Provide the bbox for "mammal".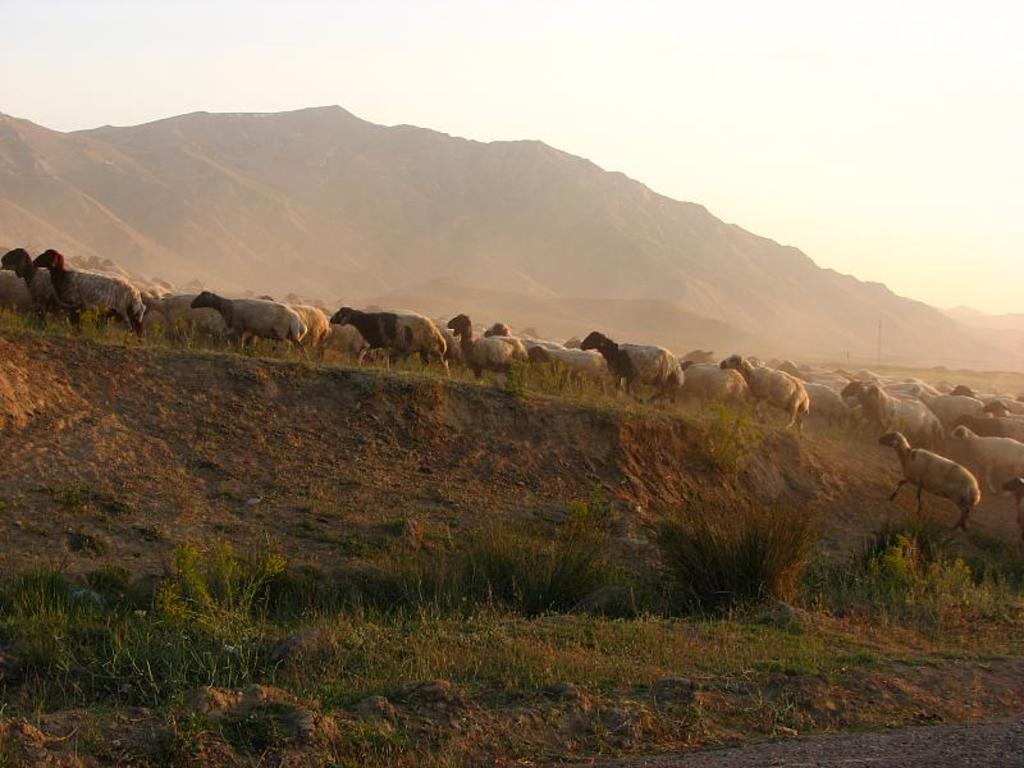
1004/479/1023/532.
